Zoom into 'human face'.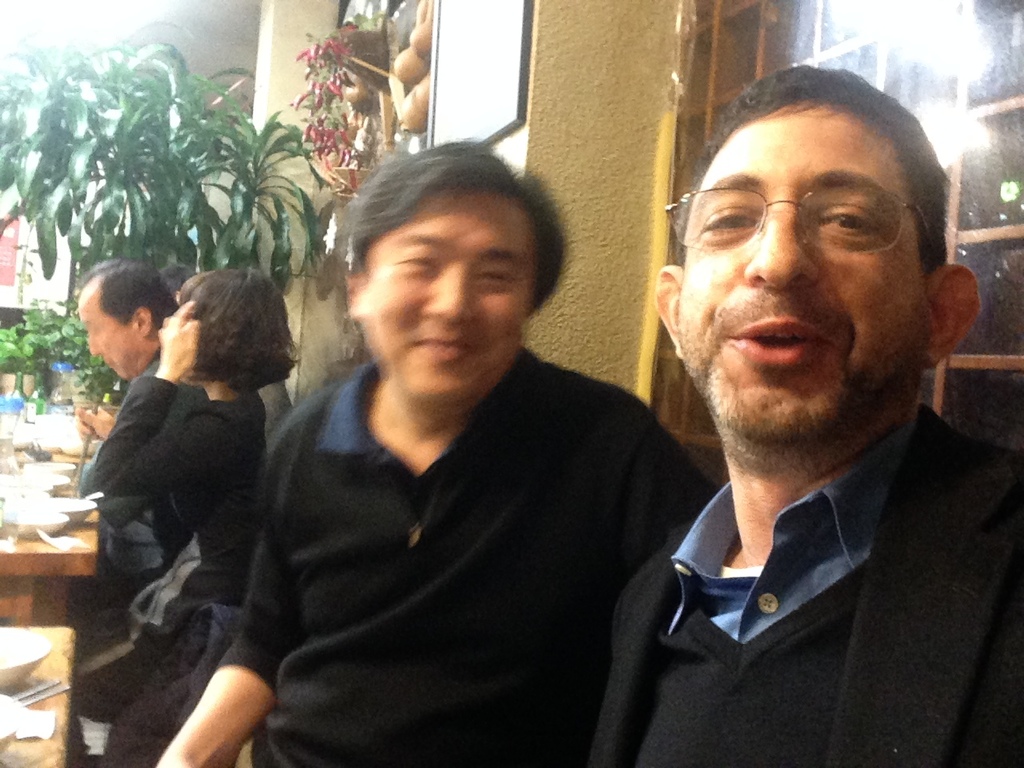
Zoom target: 365, 182, 541, 391.
